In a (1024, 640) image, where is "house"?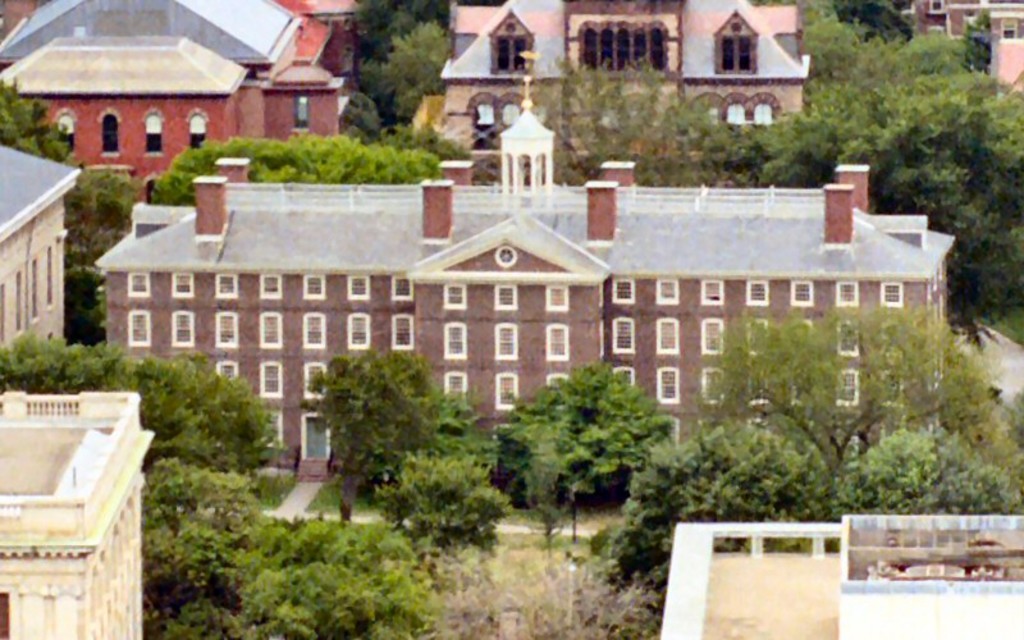
<box>824,507,1023,639</box>.
